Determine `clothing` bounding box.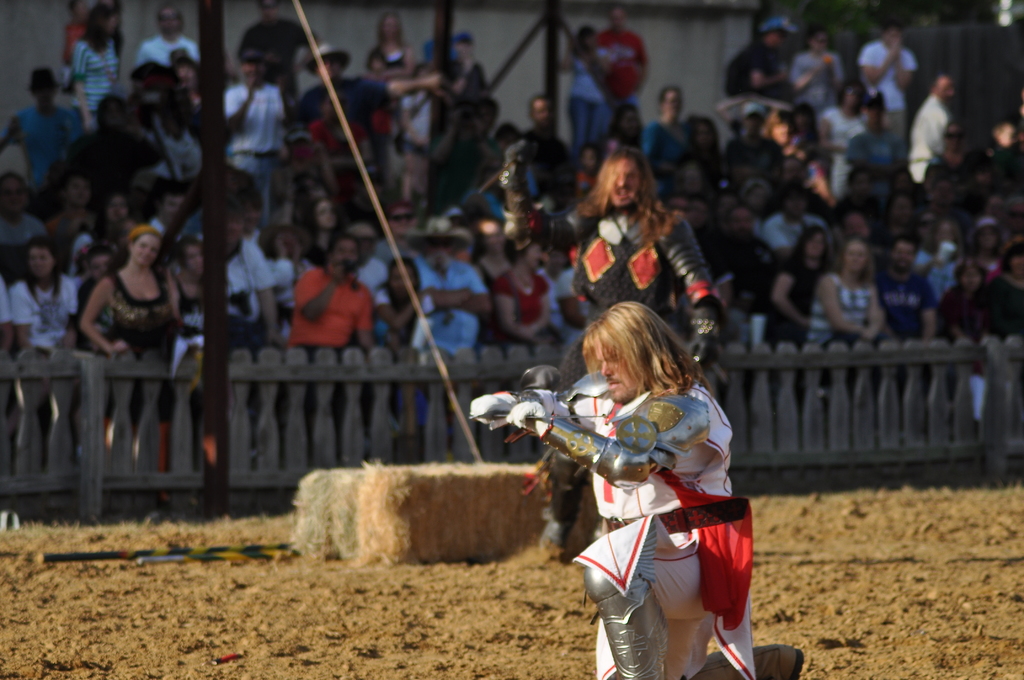
Determined: {"x1": 58, "y1": 216, "x2": 95, "y2": 248}.
